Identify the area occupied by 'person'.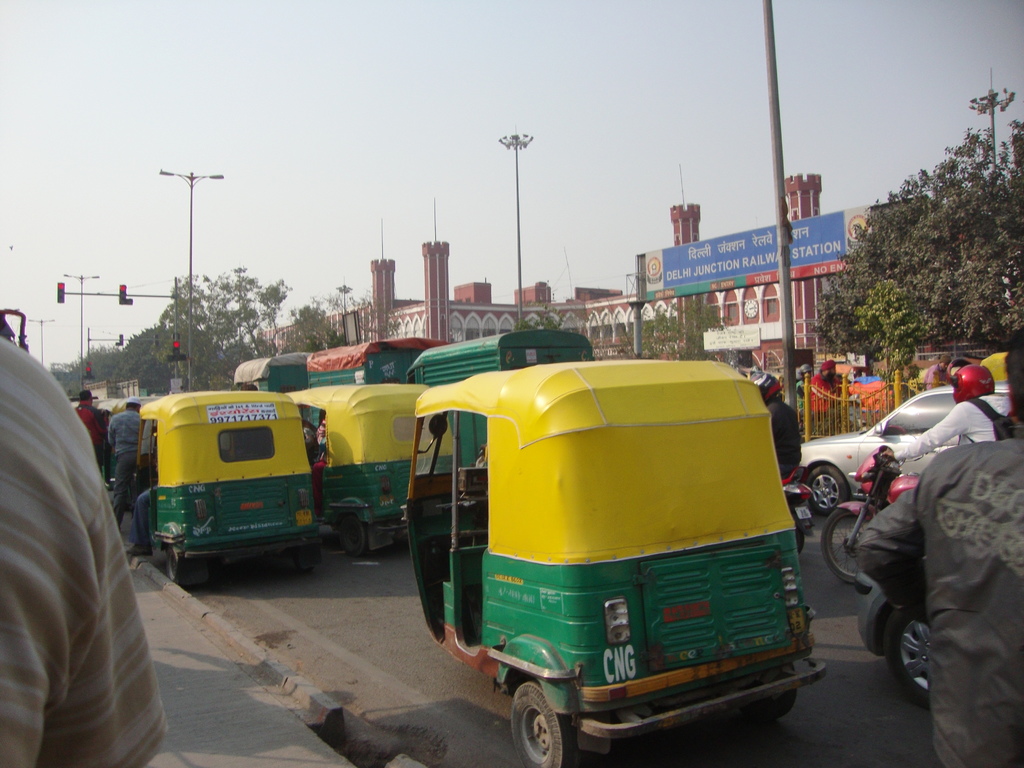
Area: (x1=883, y1=367, x2=1014, y2=455).
